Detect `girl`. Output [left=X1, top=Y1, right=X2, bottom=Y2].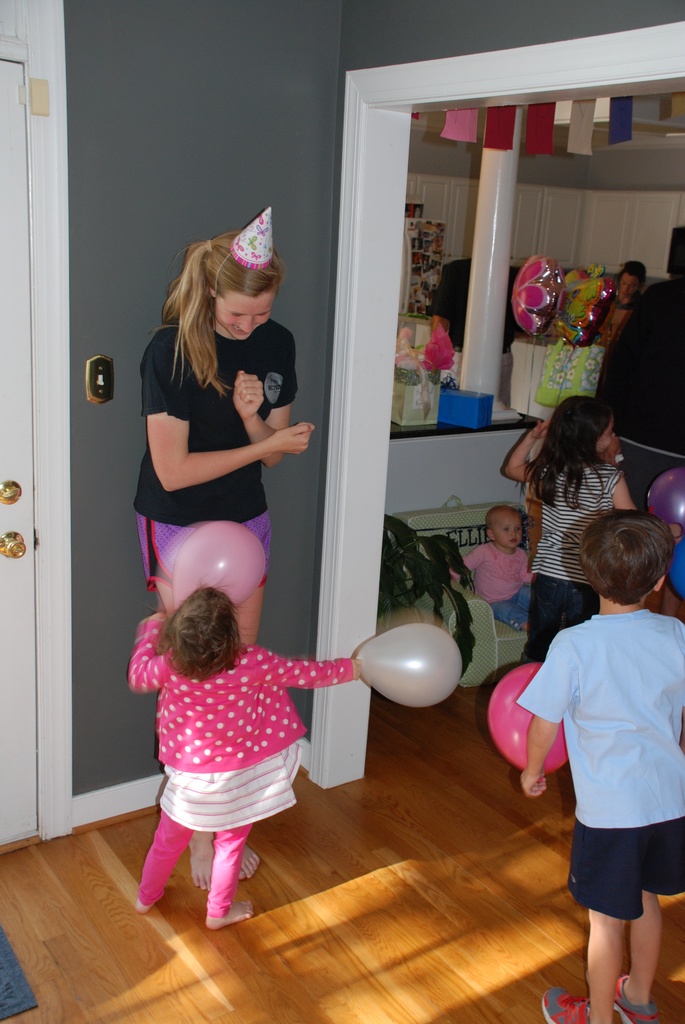
[left=143, top=205, right=314, bottom=890].
